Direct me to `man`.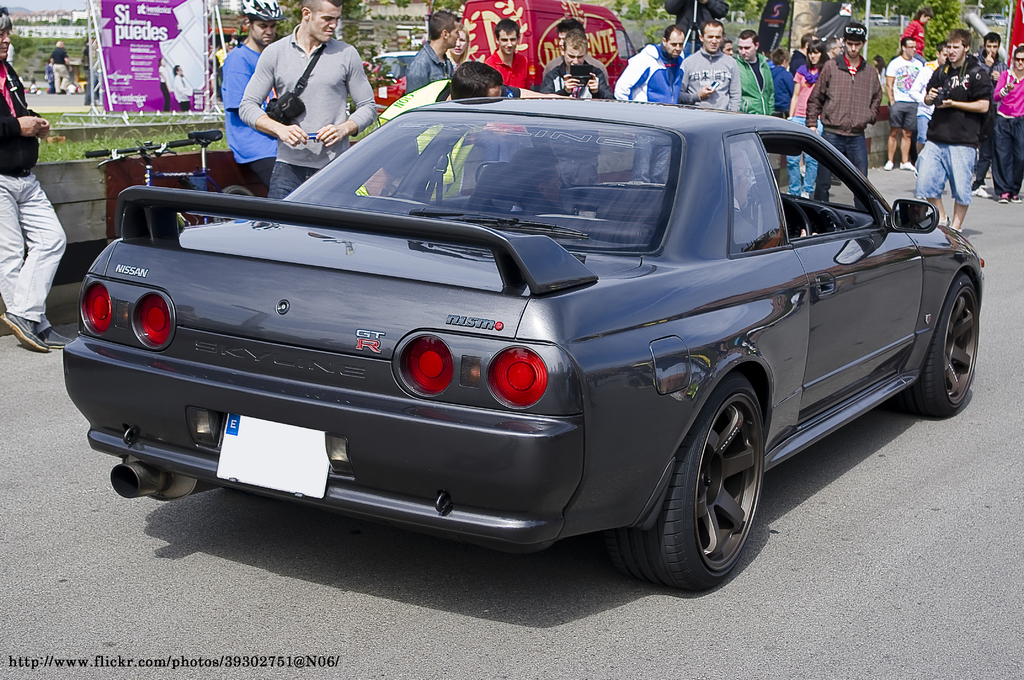
Direction: <bbox>221, 0, 280, 188</bbox>.
